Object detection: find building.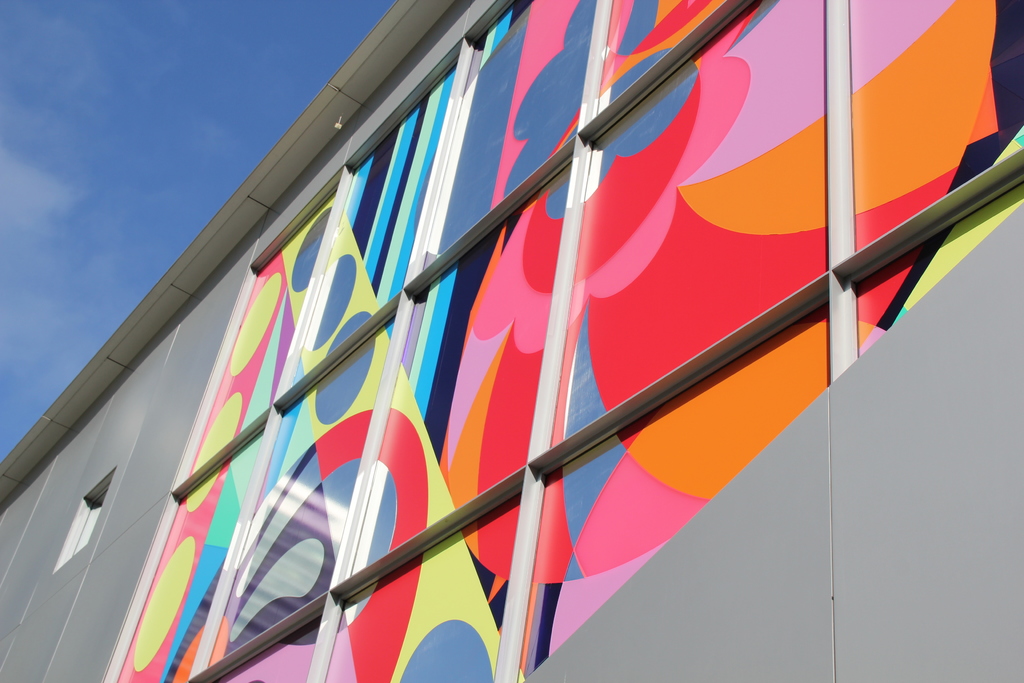
(left=0, top=0, right=1023, bottom=682).
